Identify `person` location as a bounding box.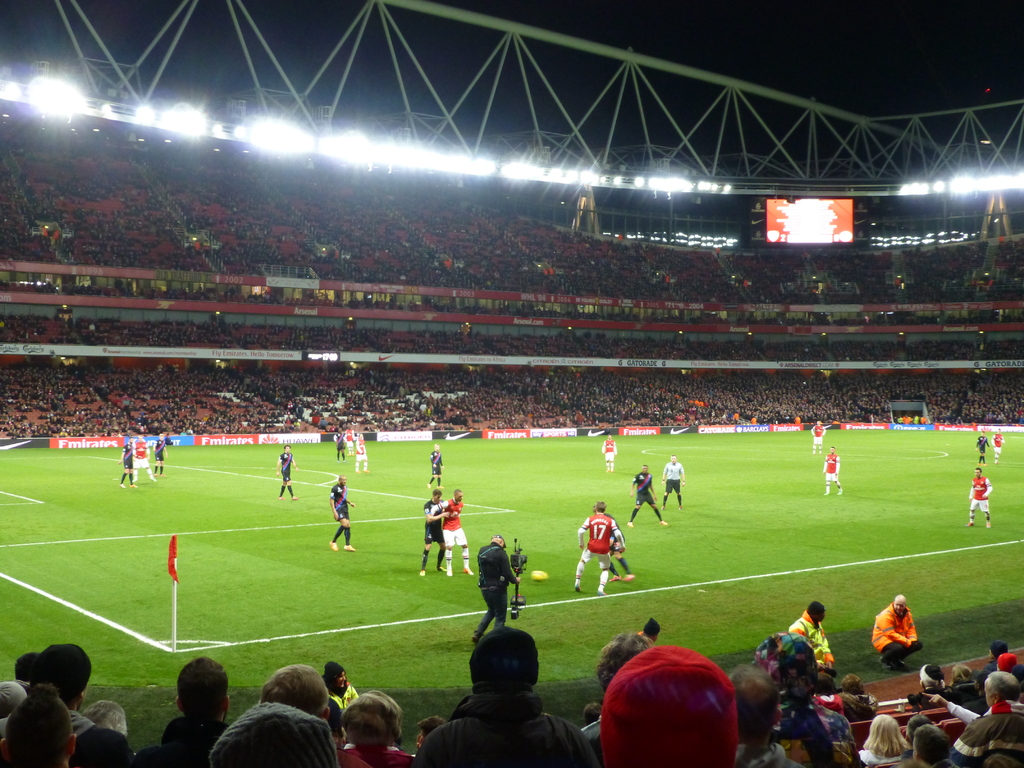
x1=353 y1=429 x2=370 y2=474.
